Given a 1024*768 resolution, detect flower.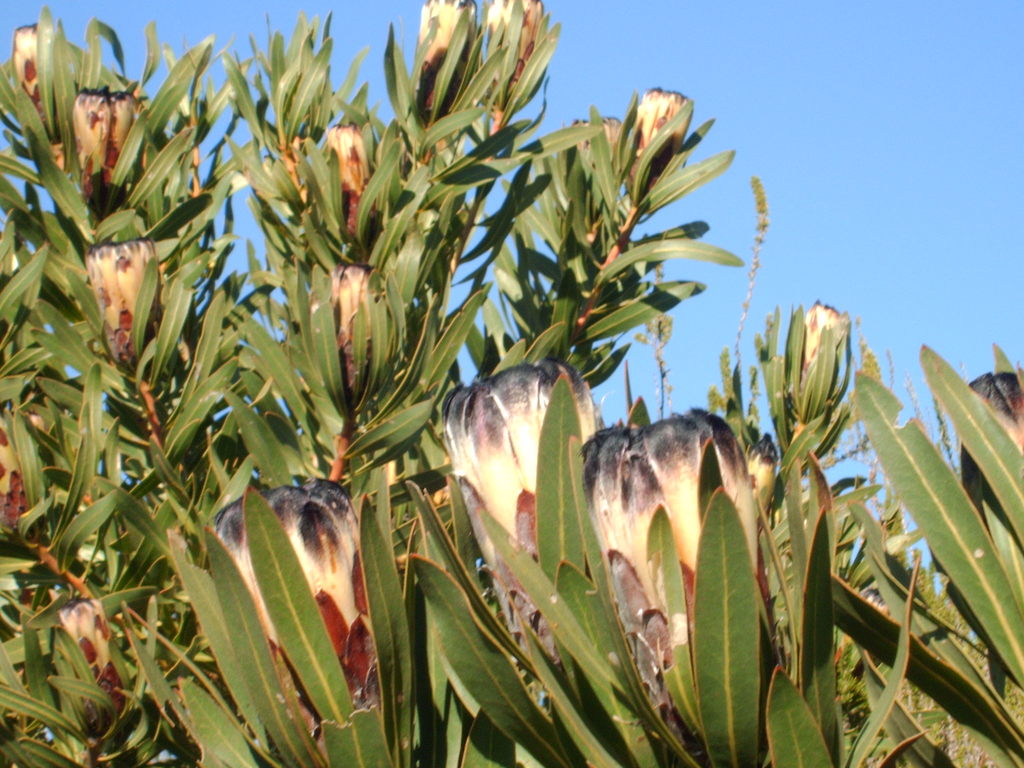
left=320, top=257, right=375, bottom=380.
